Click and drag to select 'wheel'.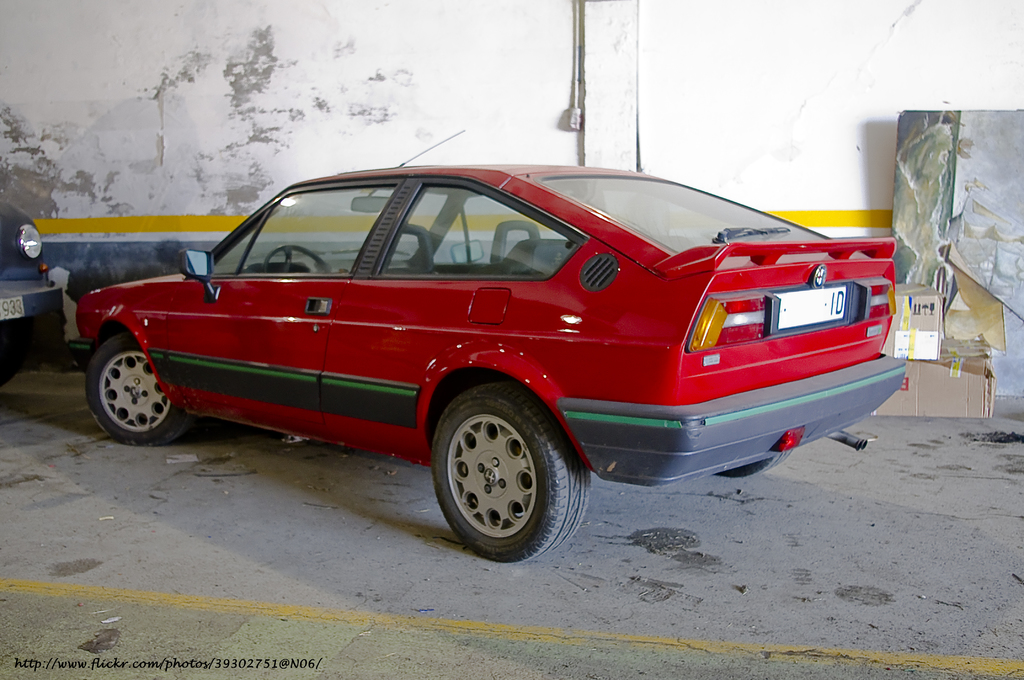
Selection: (0,374,13,388).
